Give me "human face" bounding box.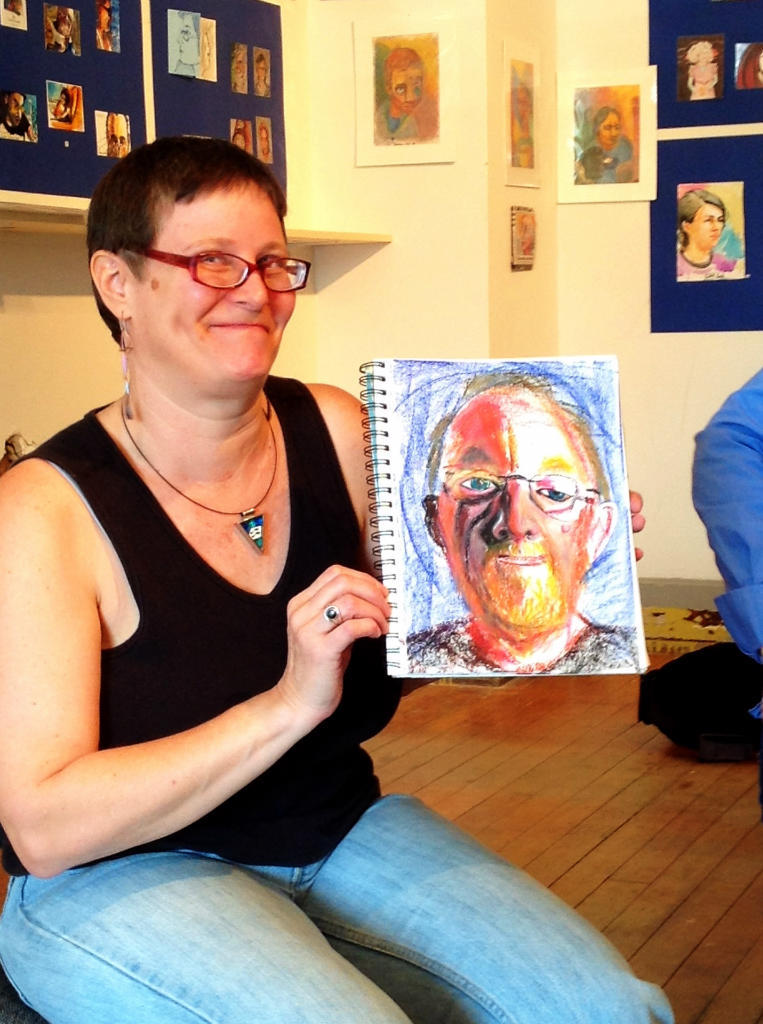
x1=7, y1=95, x2=23, y2=121.
